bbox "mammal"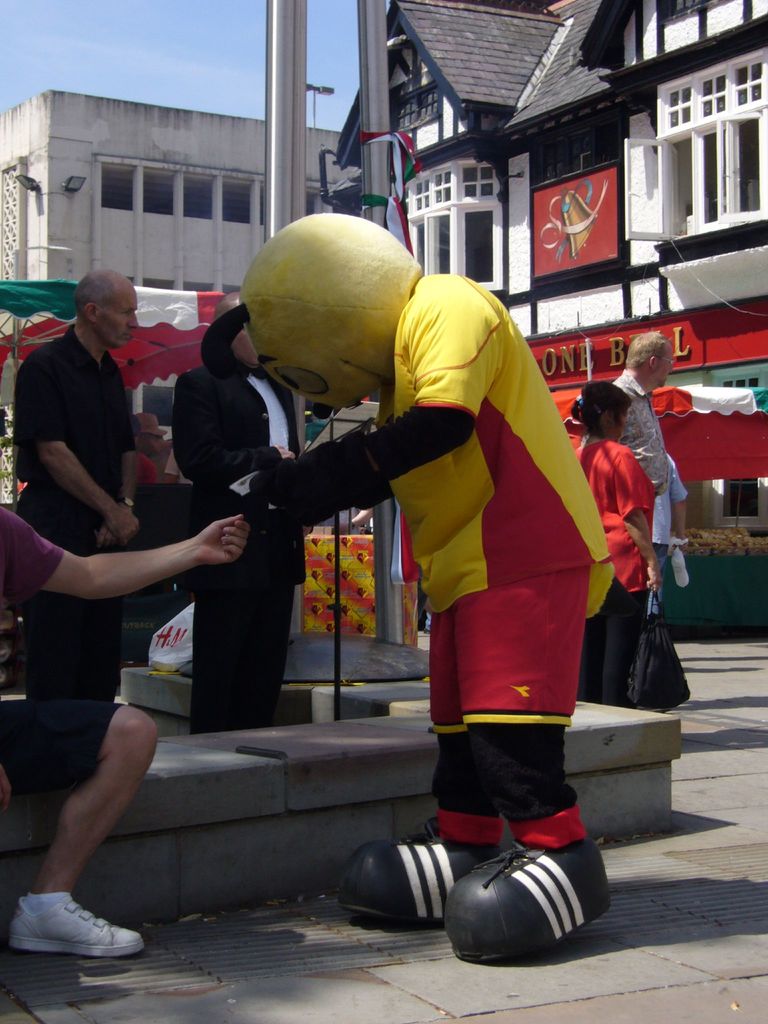
bbox=[648, 452, 693, 629]
